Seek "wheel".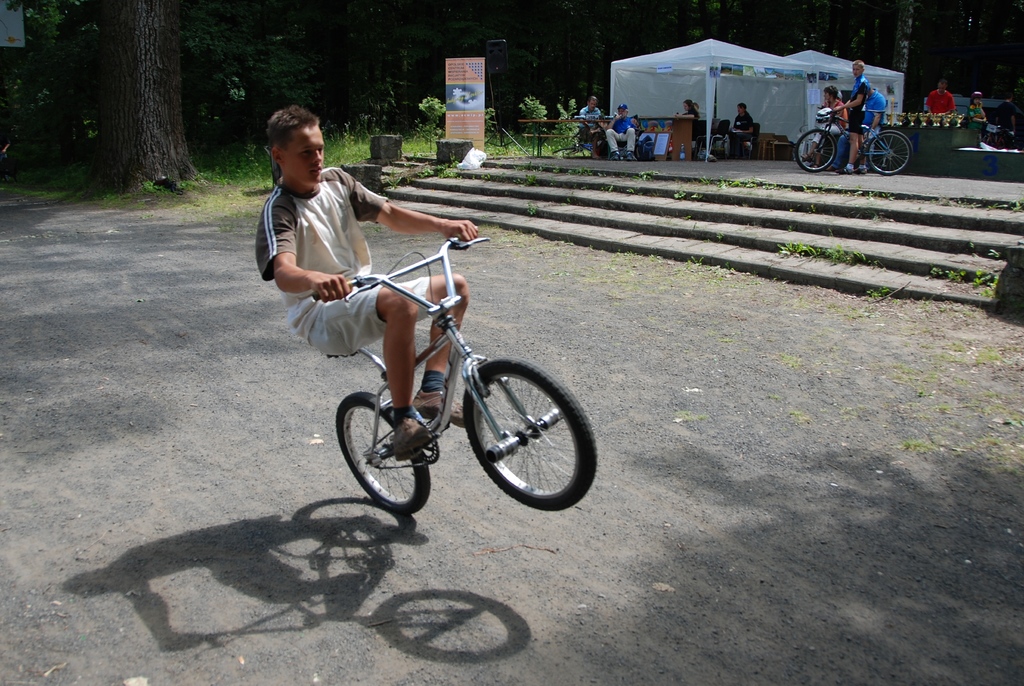
[left=464, top=357, right=596, bottom=509].
